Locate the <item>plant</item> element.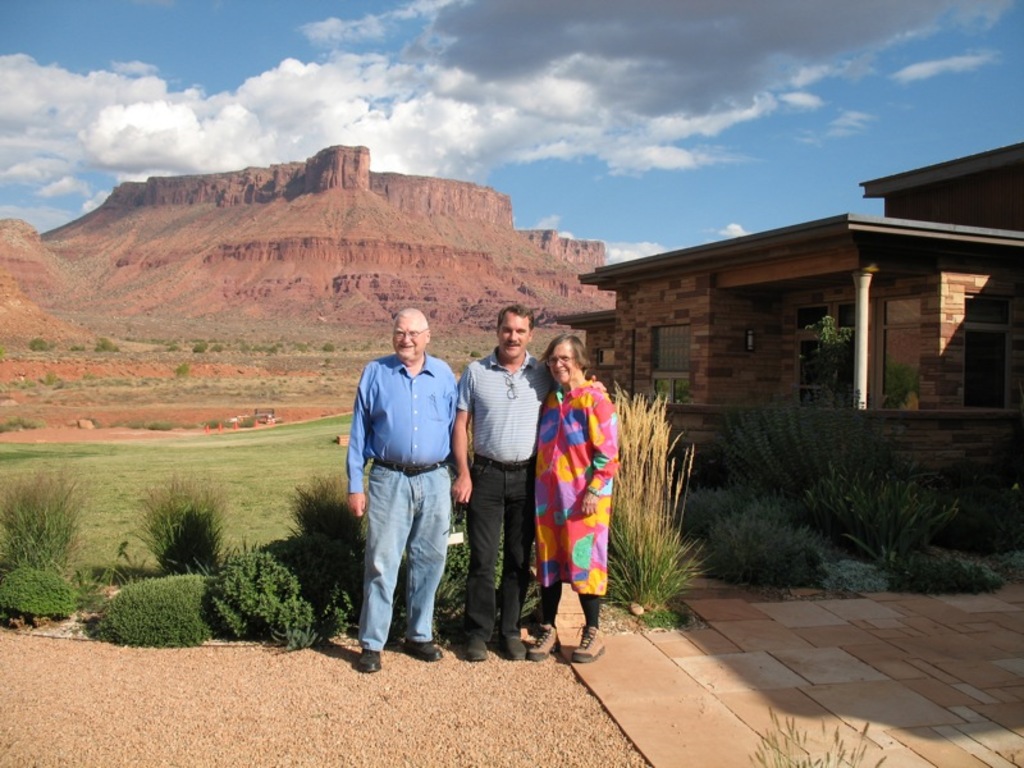
Element bbox: box(603, 379, 730, 636).
